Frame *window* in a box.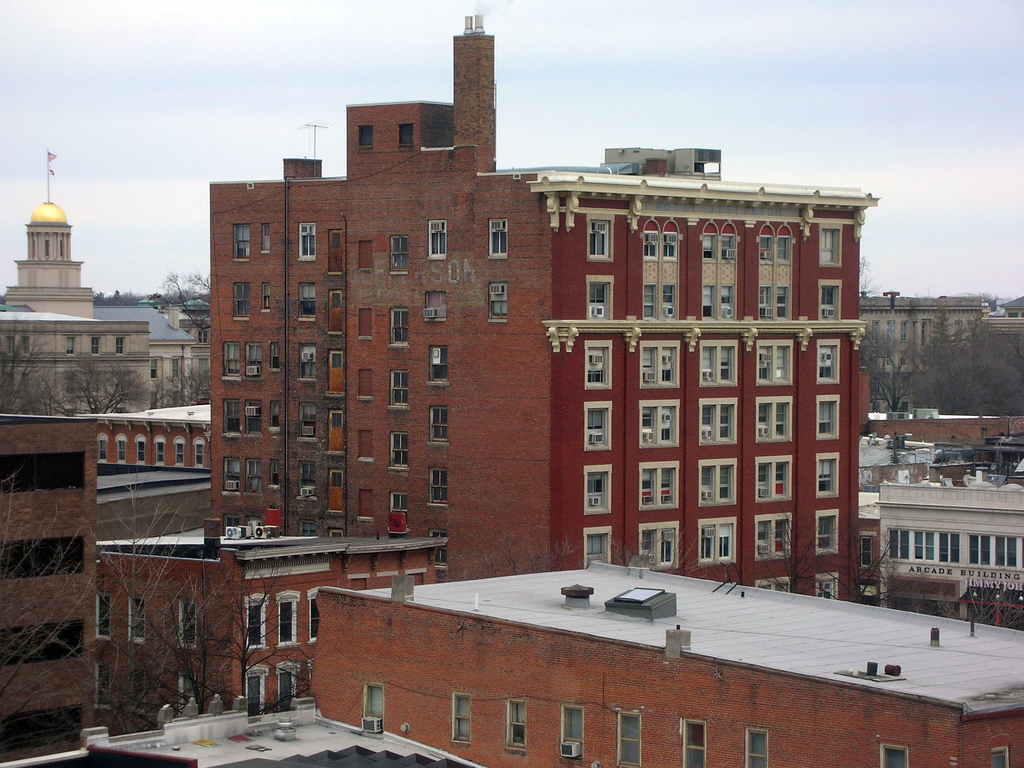
select_region(129, 669, 143, 710).
